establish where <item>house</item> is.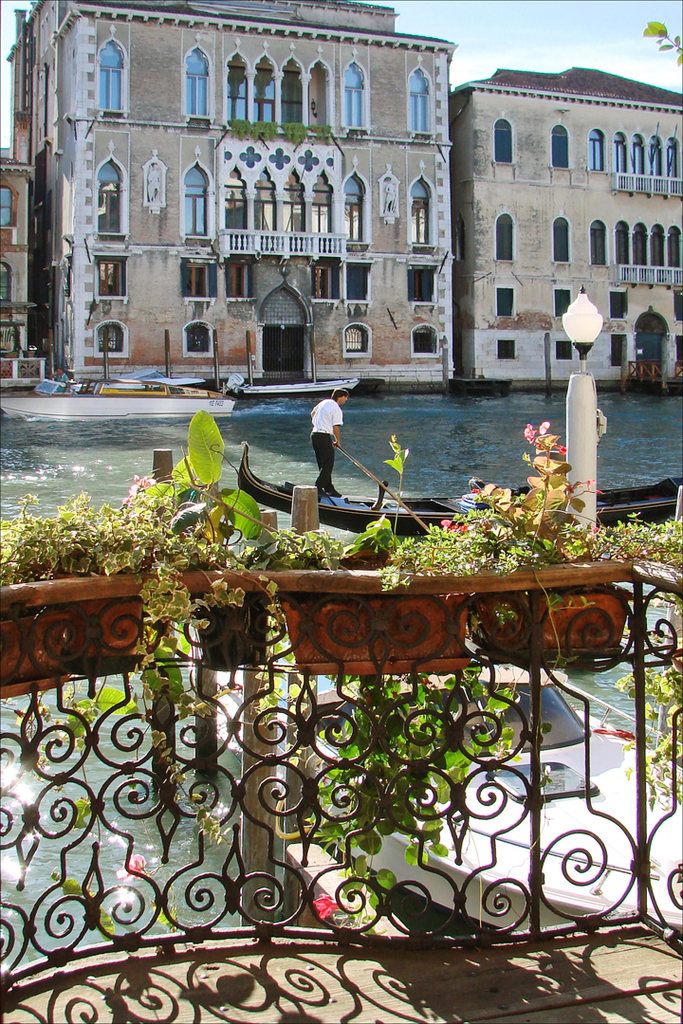
Established at (6,146,44,371).
